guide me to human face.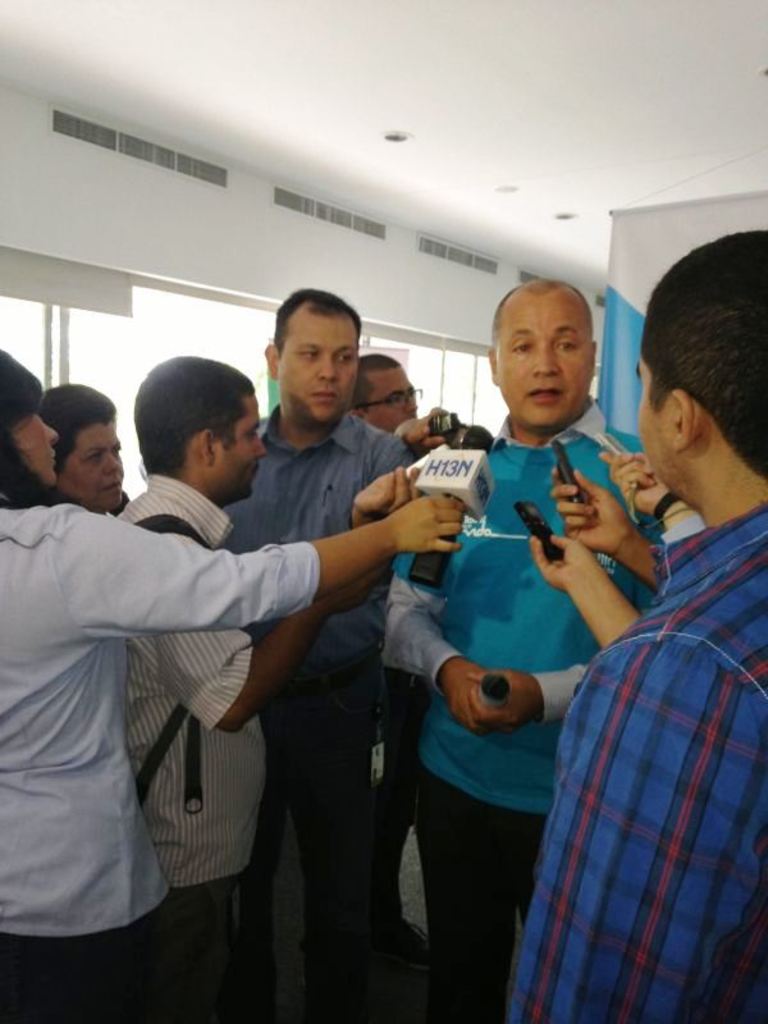
Guidance: (left=67, top=421, right=120, bottom=512).
